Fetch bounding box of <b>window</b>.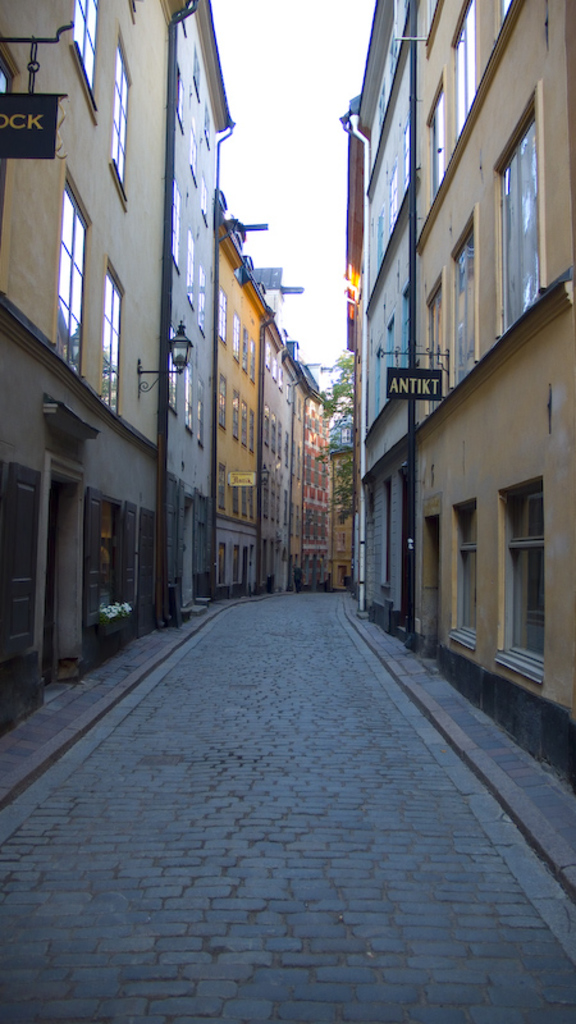
Bbox: x1=428, y1=287, x2=442, y2=416.
